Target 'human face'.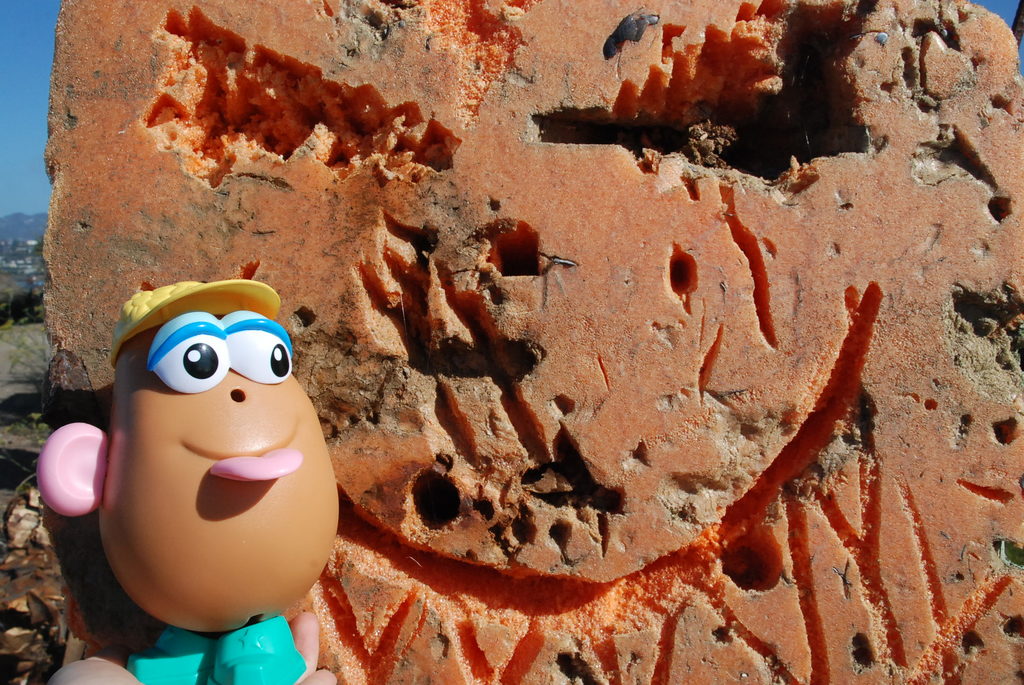
Target region: box(100, 306, 338, 636).
